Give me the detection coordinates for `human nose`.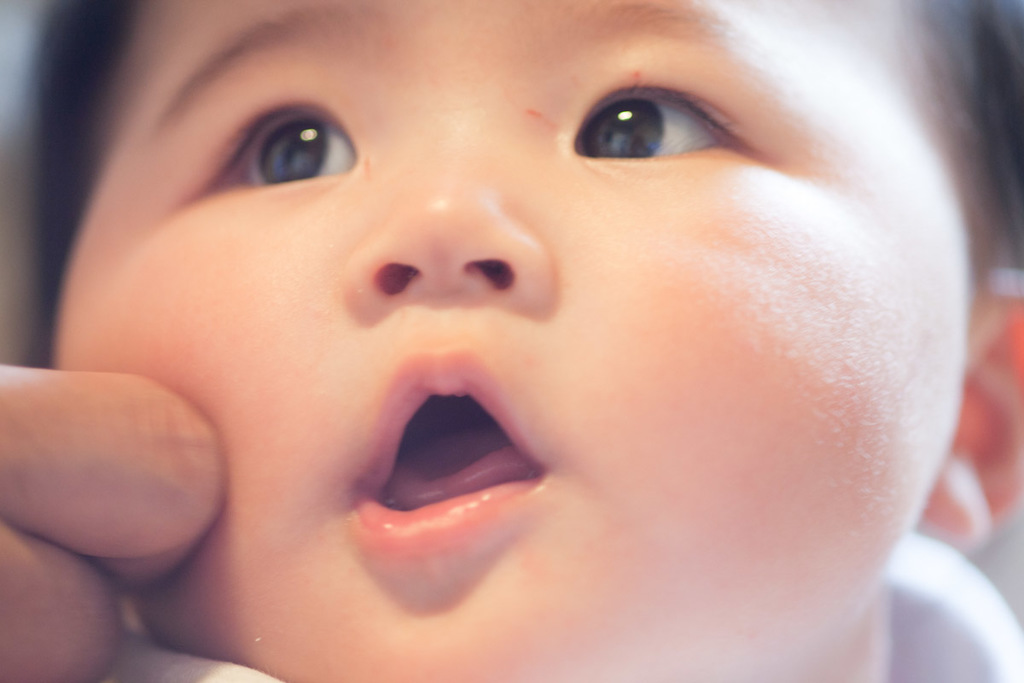
[left=347, top=94, right=555, bottom=330].
